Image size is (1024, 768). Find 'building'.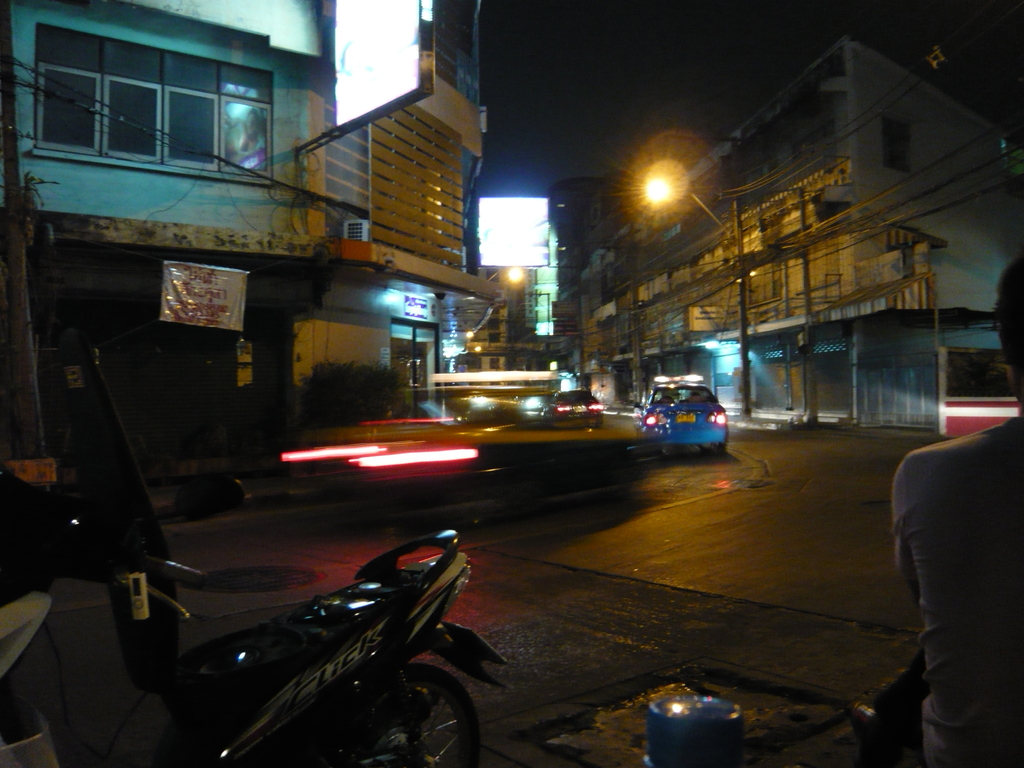
BBox(0, 0, 503, 488).
